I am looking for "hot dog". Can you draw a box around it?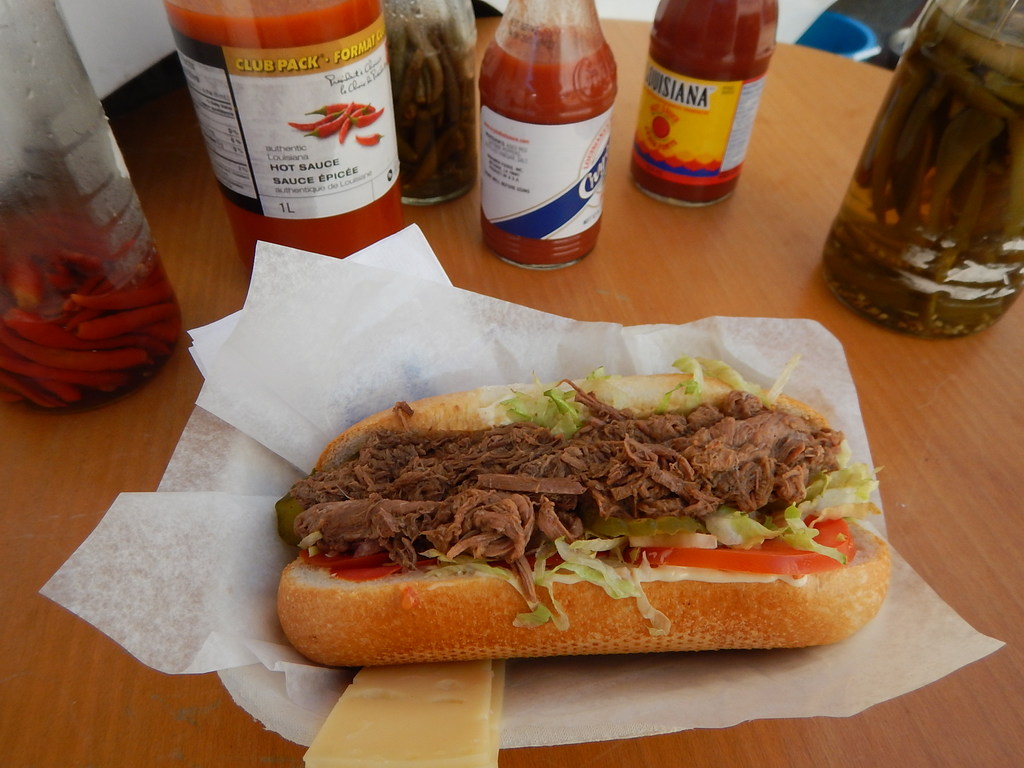
Sure, the bounding box is 250/334/909/668.
